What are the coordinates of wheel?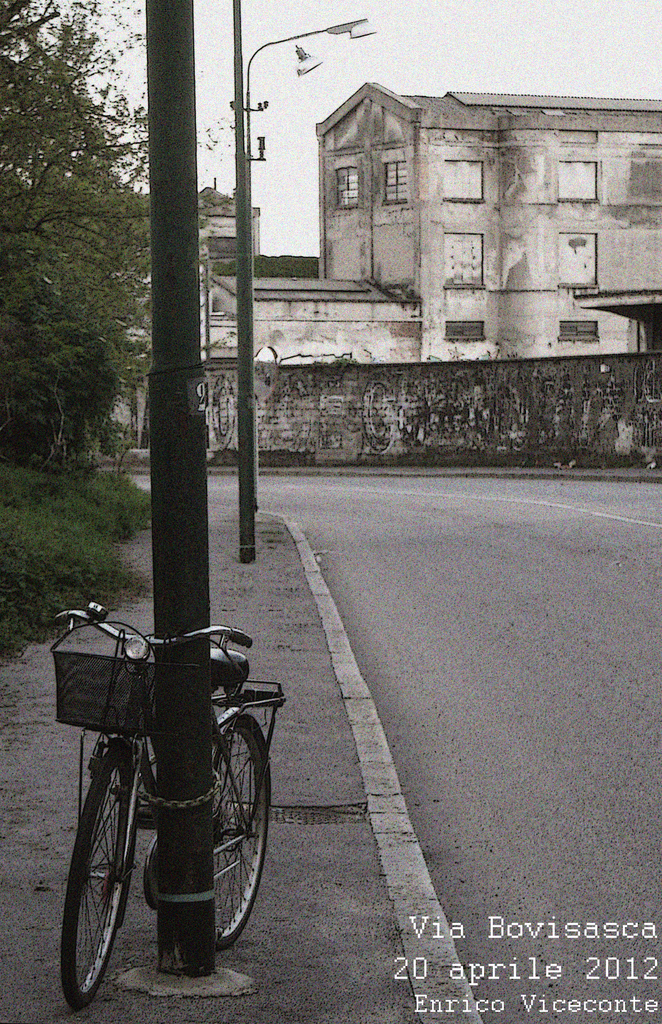
59:730:141:1007.
